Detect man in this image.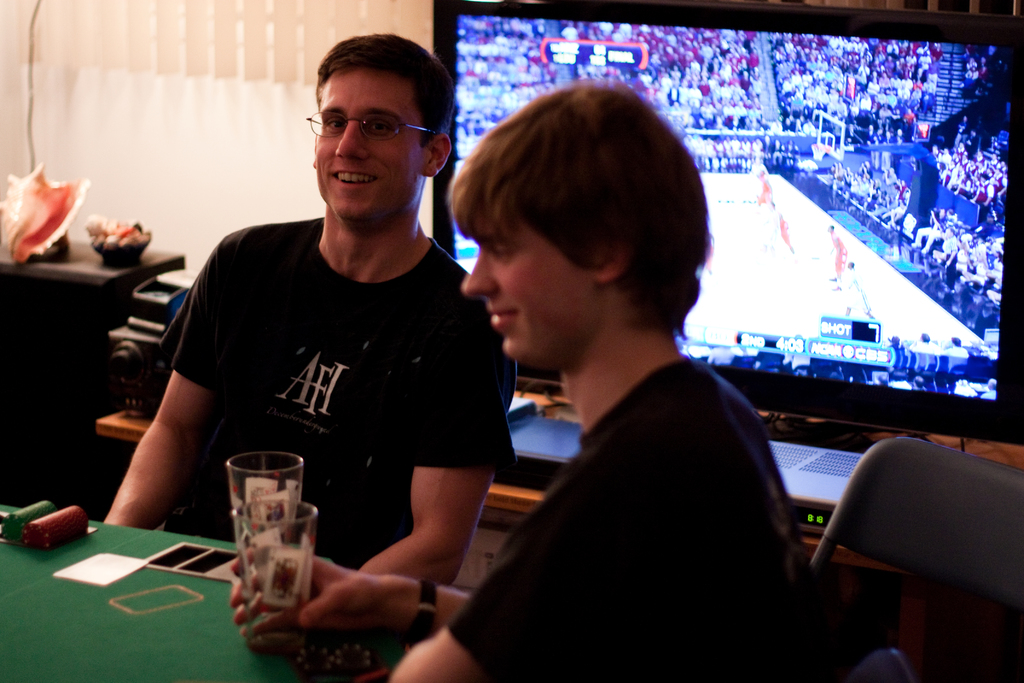
Detection: 844, 258, 877, 322.
